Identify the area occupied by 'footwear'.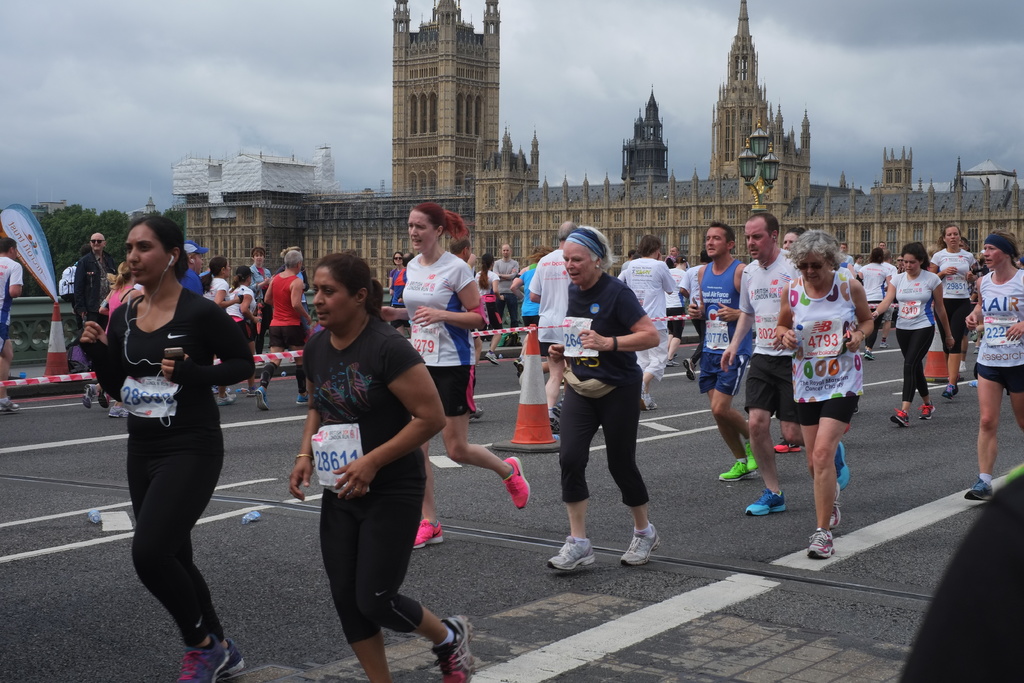
Area: 617:520:659:568.
